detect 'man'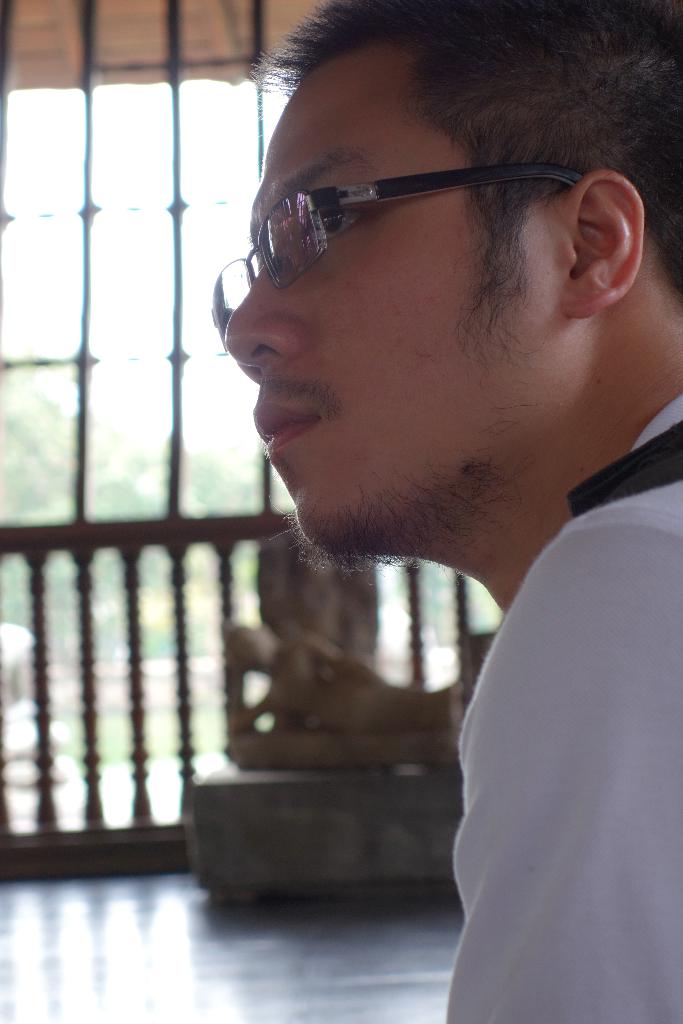
x1=211 y1=0 x2=682 y2=1023
